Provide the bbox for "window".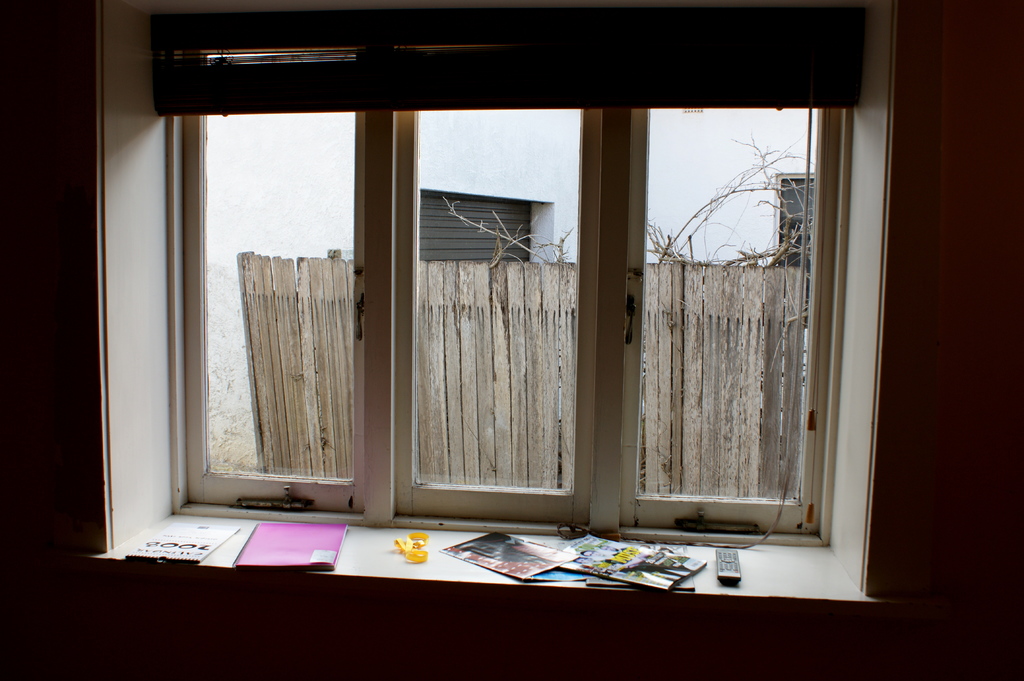
(405, 109, 608, 529).
